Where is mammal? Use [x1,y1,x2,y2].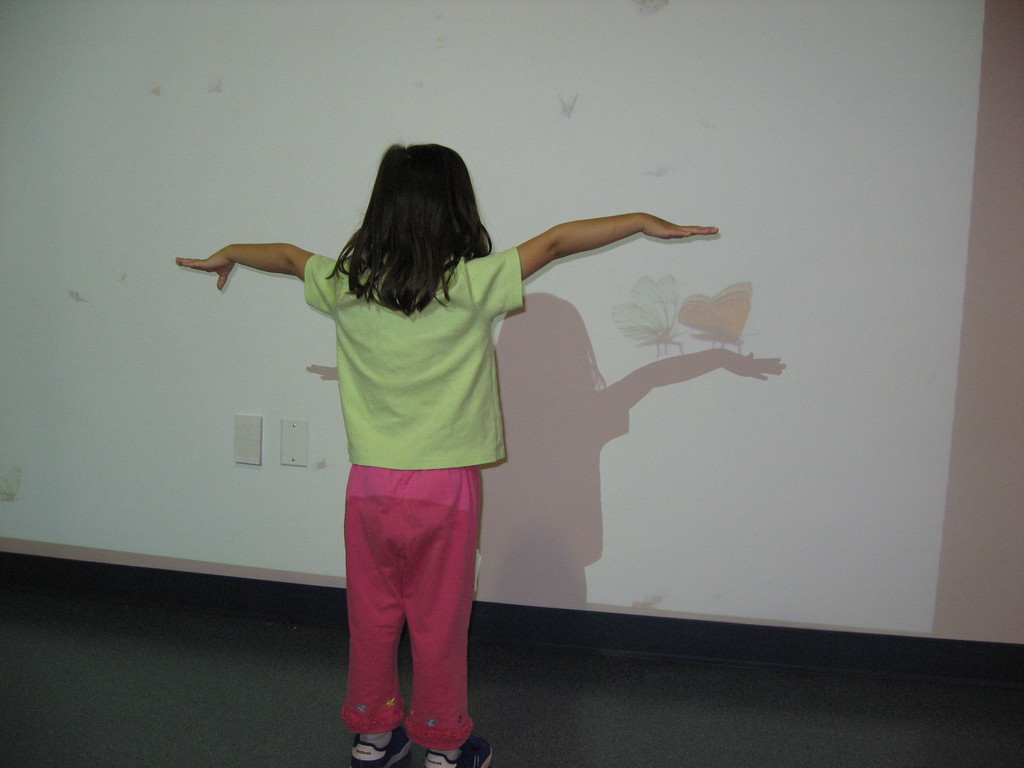
[180,148,721,764].
